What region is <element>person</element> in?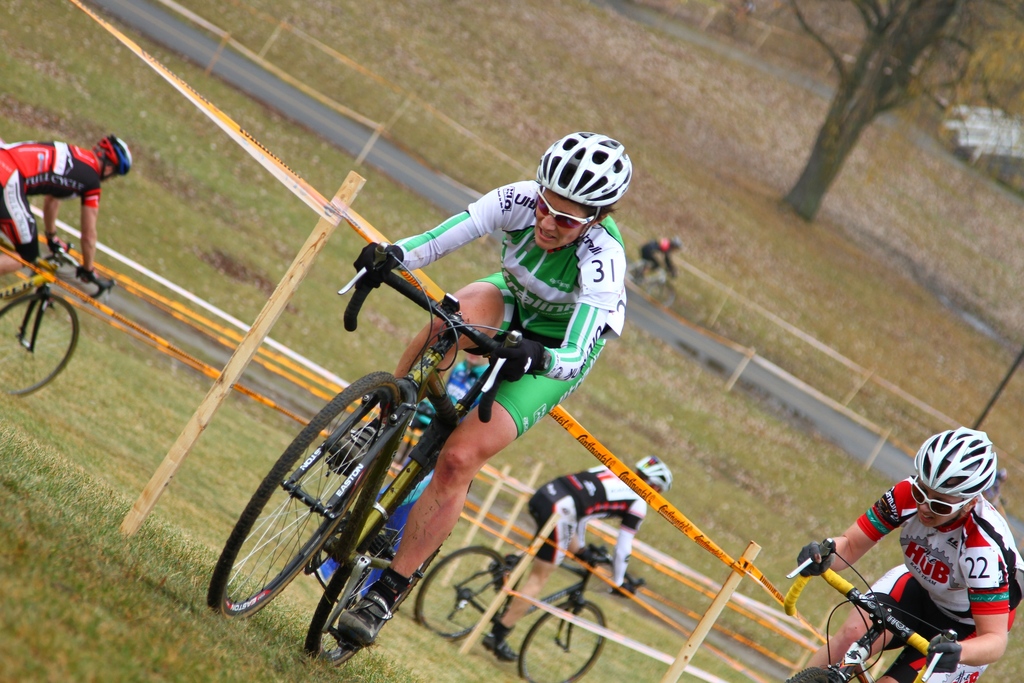
794:424:1023:682.
